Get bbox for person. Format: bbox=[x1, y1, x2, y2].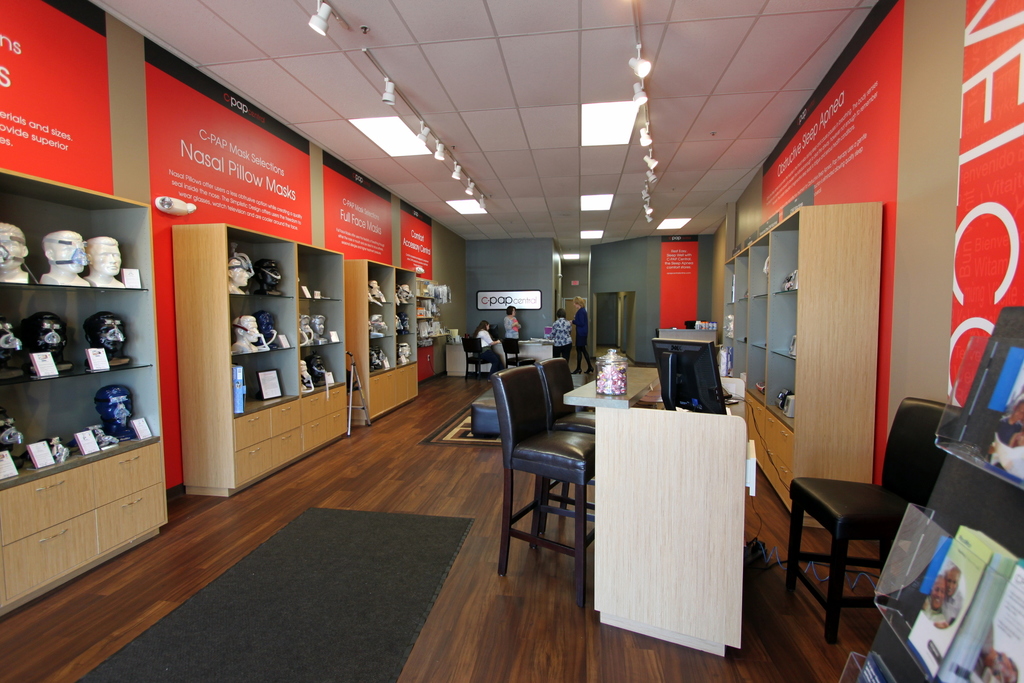
bbox=[0, 222, 28, 283].
